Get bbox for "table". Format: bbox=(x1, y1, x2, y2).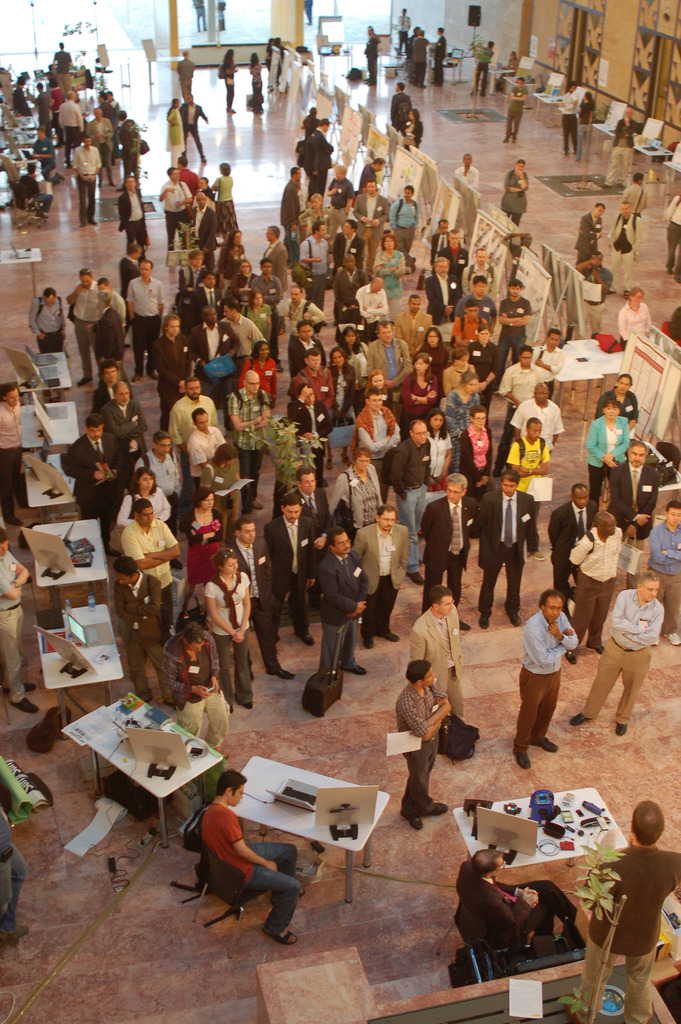
bbox=(555, 343, 605, 417).
